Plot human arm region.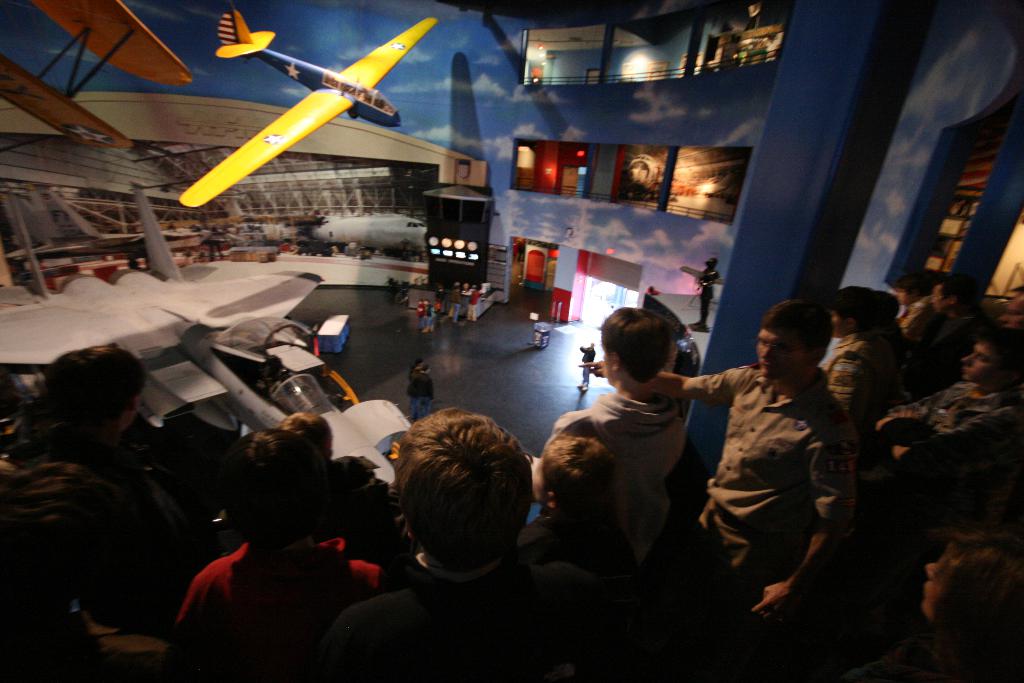
Plotted at select_region(892, 404, 1018, 462).
